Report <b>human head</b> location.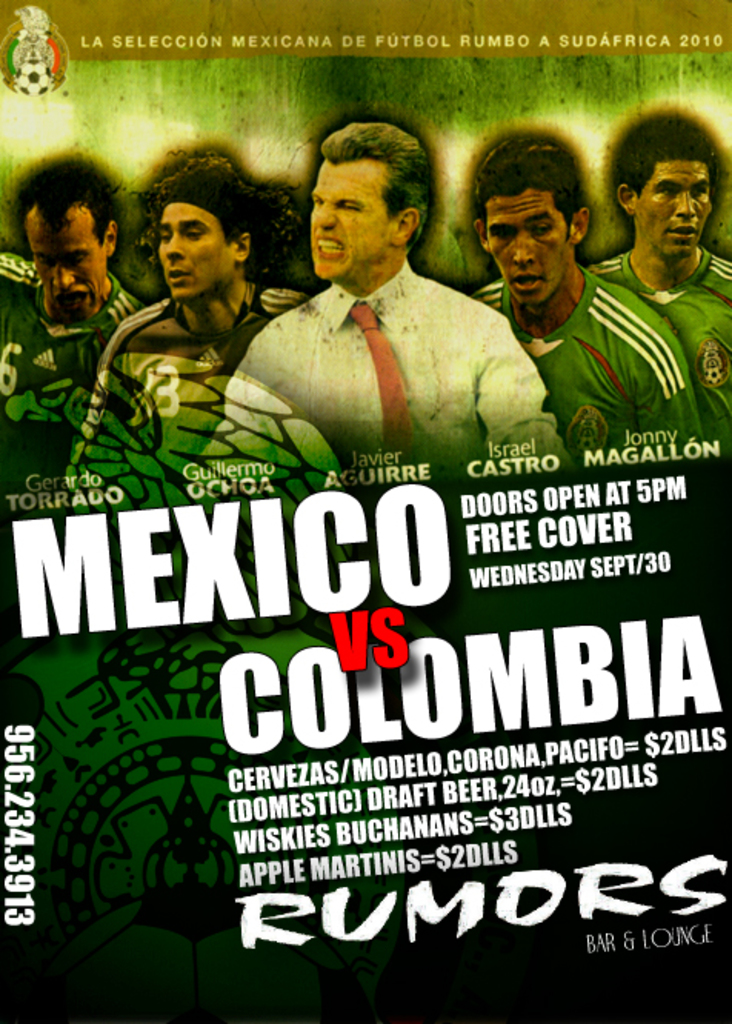
Report: pyautogui.locateOnScreen(14, 160, 123, 312).
